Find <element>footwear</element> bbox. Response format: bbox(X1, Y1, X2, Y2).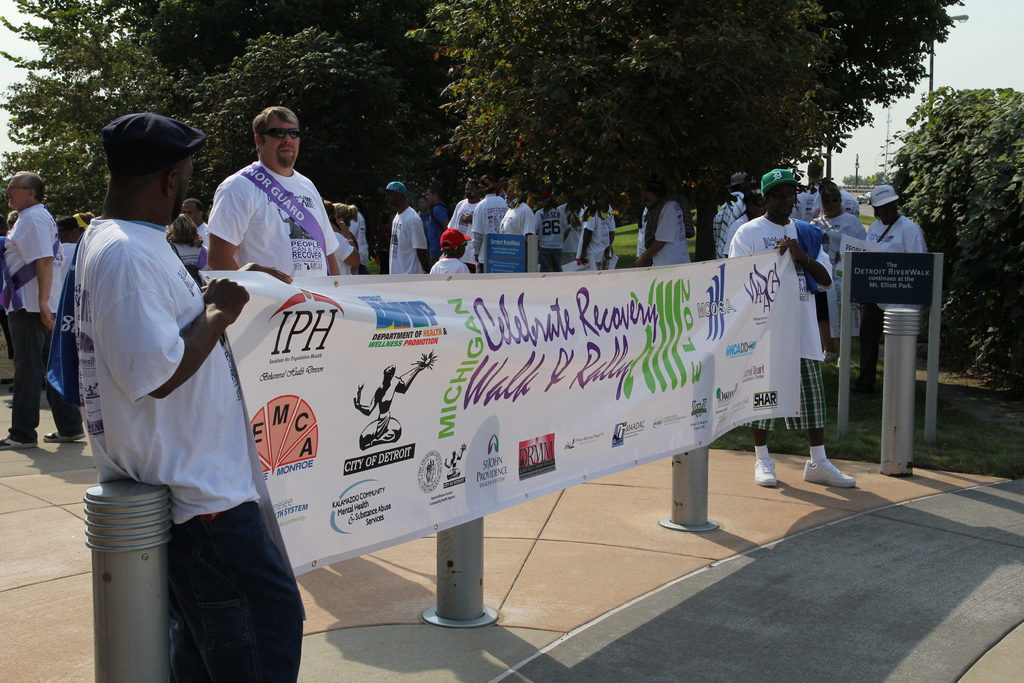
bbox(804, 457, 857, 490).
